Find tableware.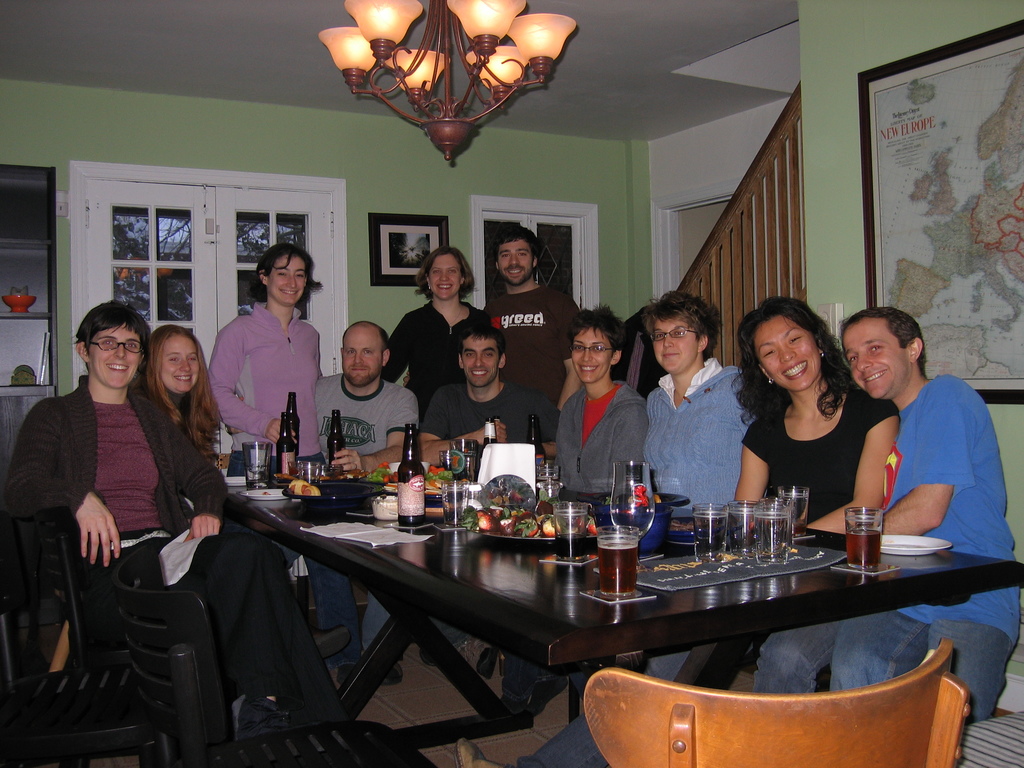
crop(724, 500, 756, 561).
